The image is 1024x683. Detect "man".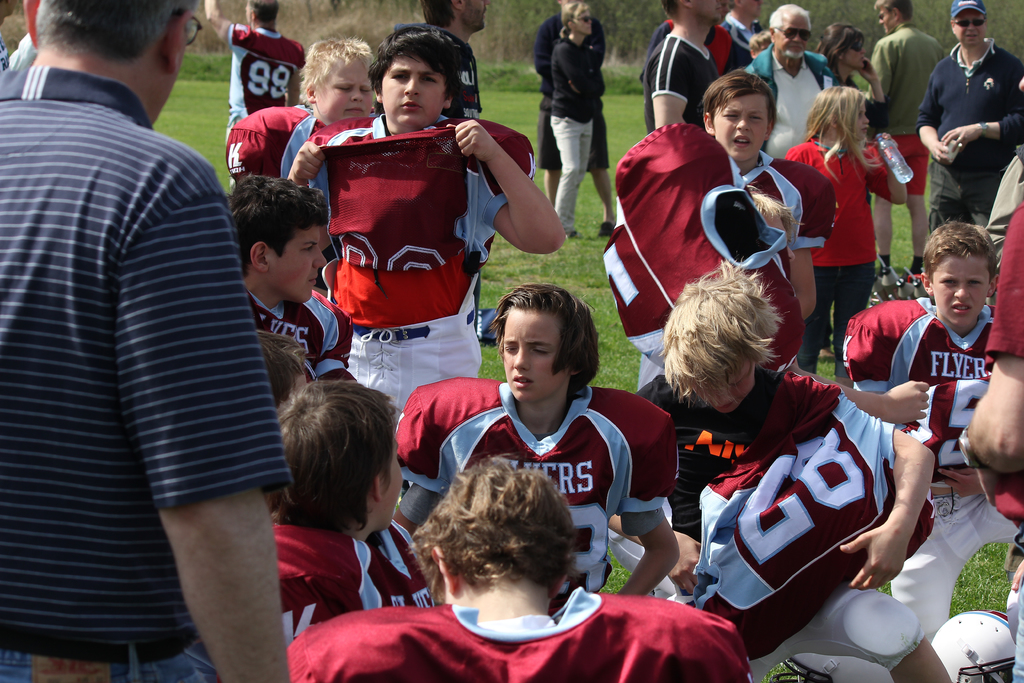
Detection: (739,4,838,161).
